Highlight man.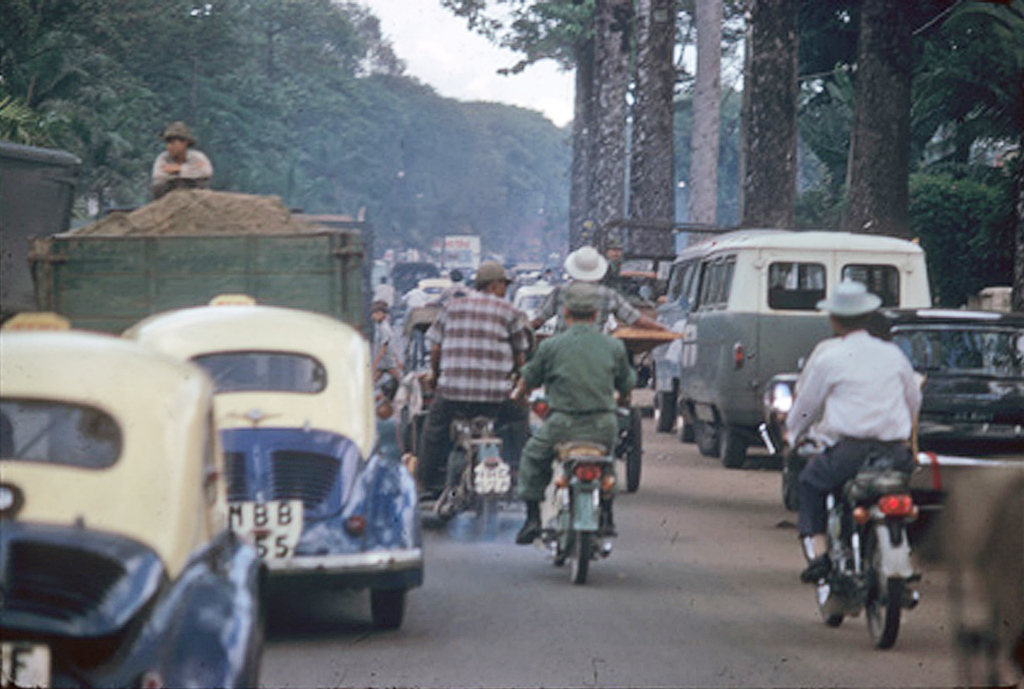
Highlighted region: x1=523, y1=248, x2=686, y2=340.
